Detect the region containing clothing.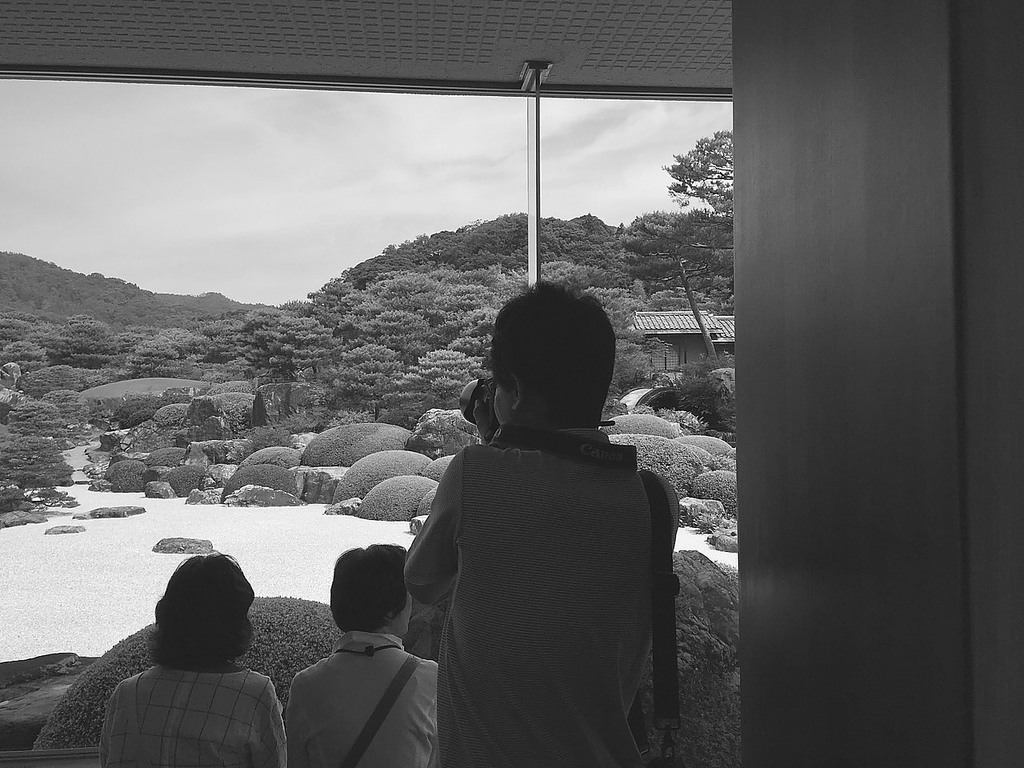
[286,630,438,767].
